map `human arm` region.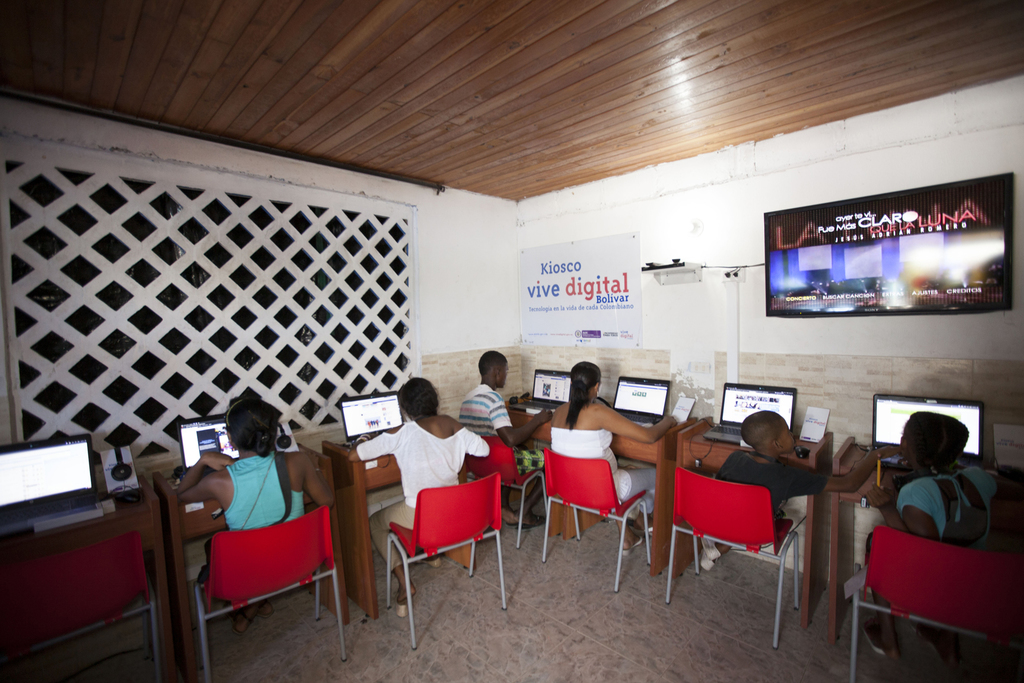
Mapped to crop(897, 486, 953, 540).
